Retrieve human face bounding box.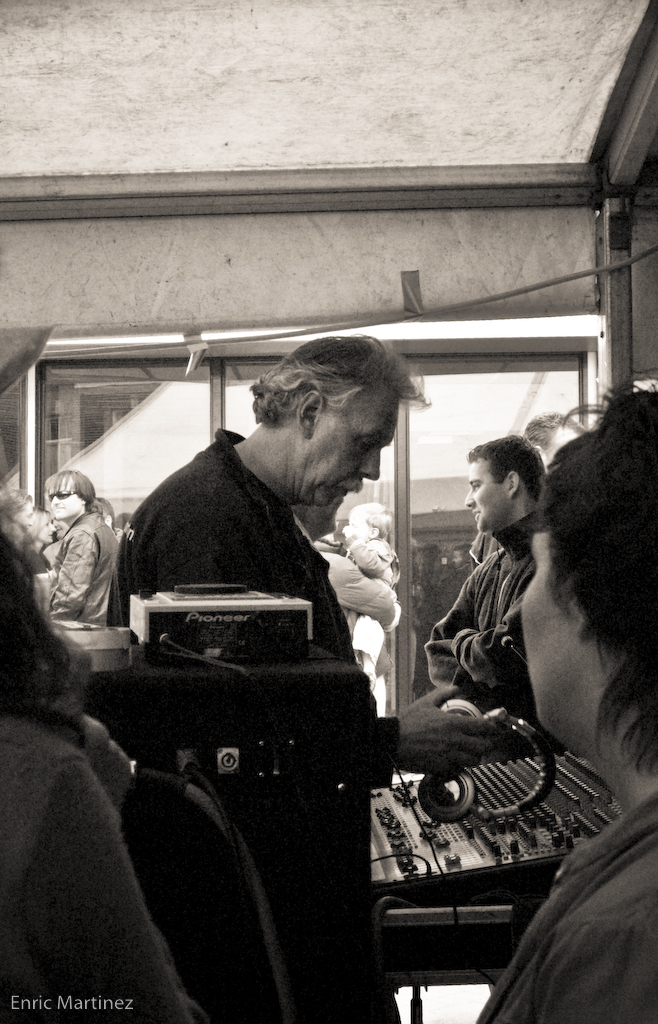
Bounding box: <region>40, 469, 88, 522</region>.
